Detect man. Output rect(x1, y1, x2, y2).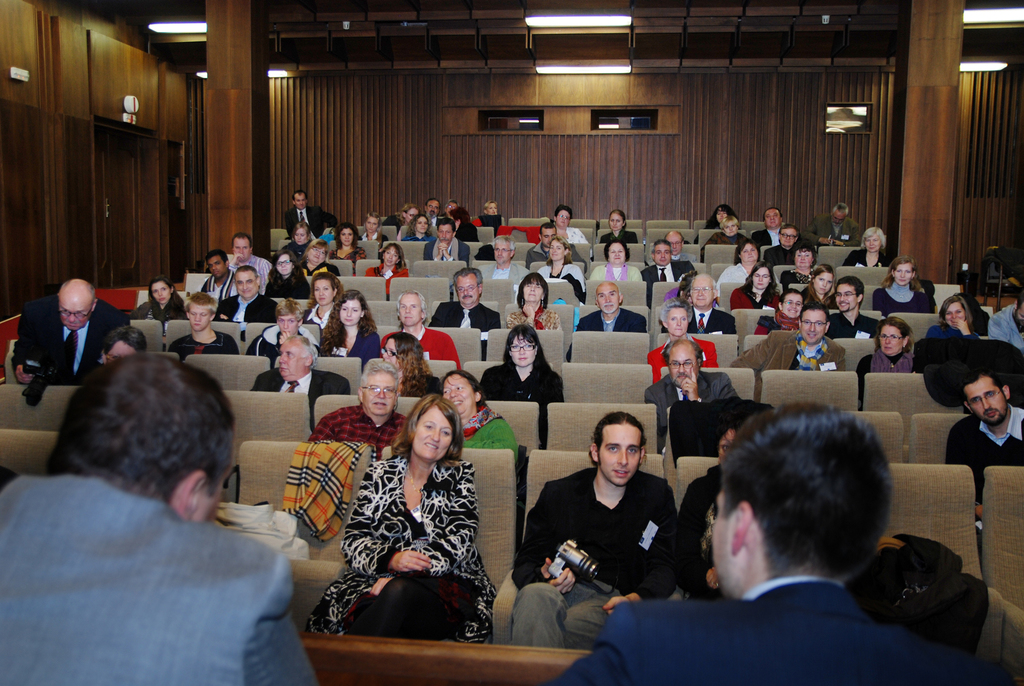
rect(212, 266, 279, 343).
